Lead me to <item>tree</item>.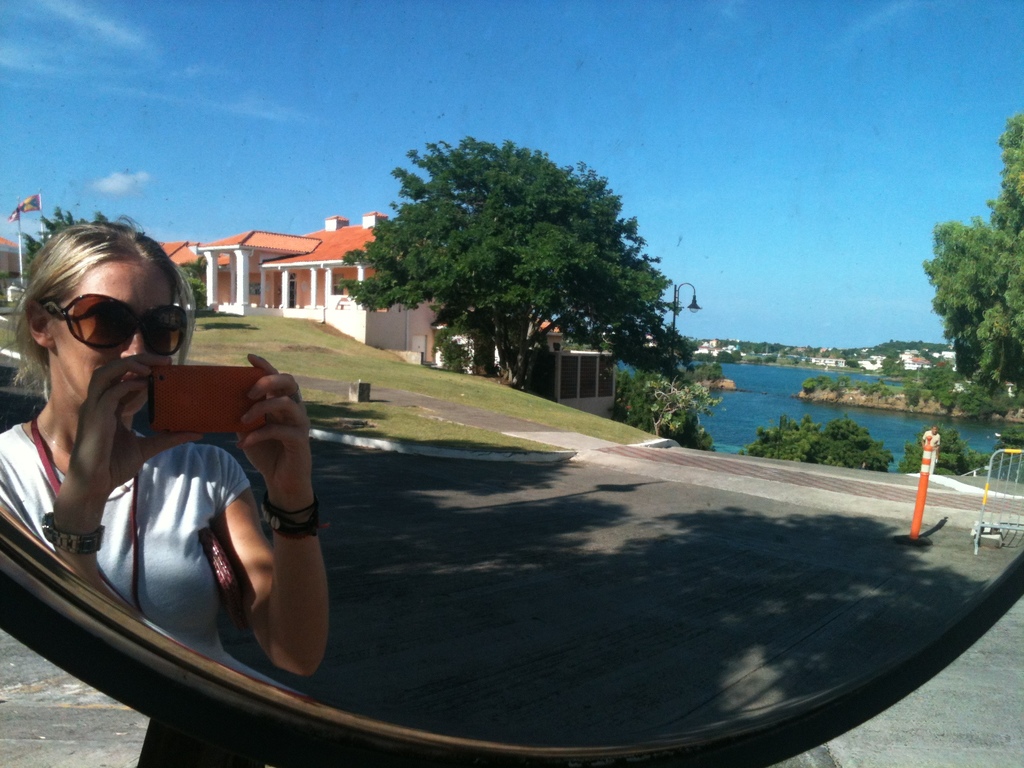
Lead to detection(925, 106, 1023, 404).
